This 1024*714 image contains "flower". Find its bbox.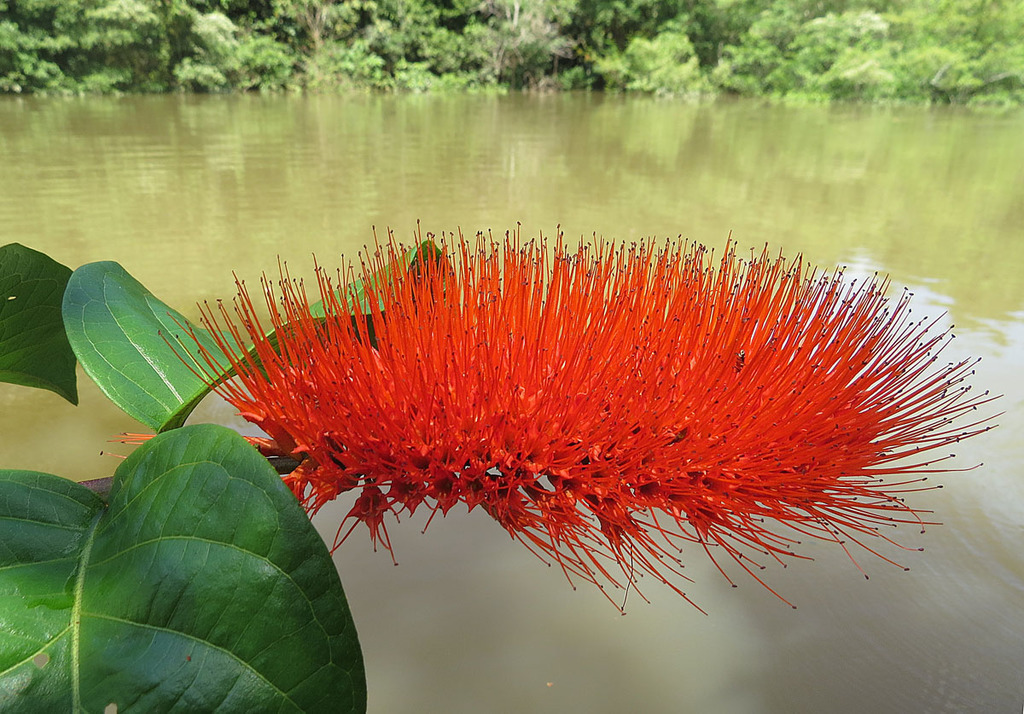
256, 250, 931, 566.
